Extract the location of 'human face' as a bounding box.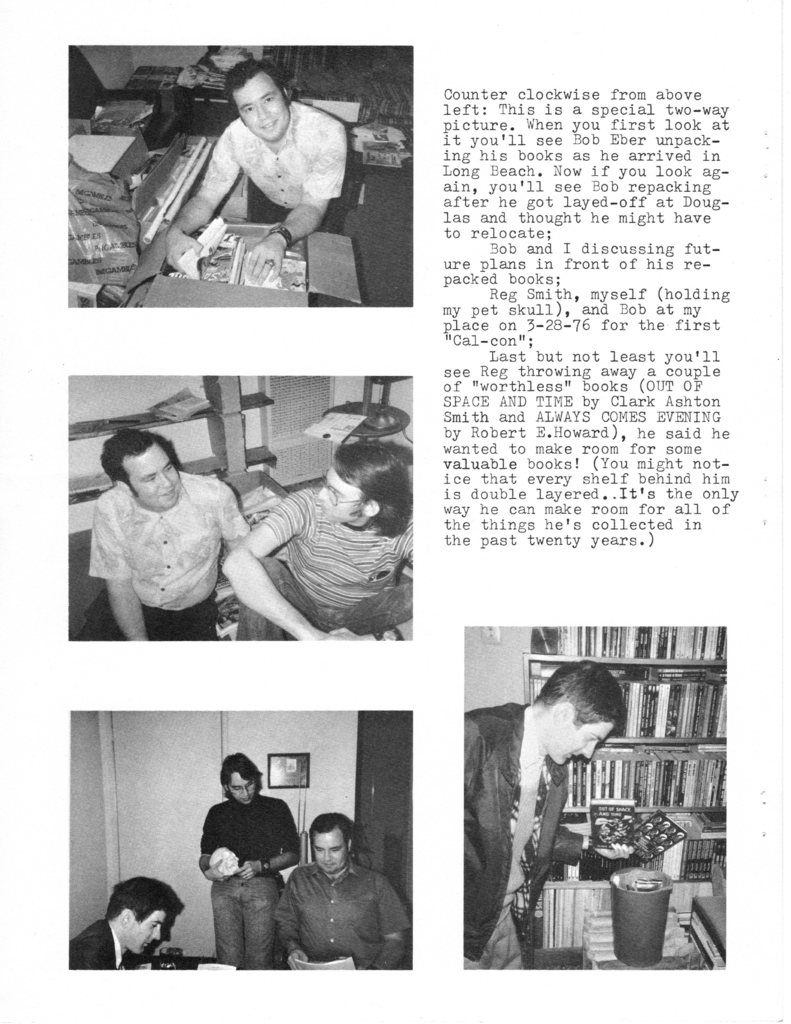
select_region(314, 463, 367, 526).
